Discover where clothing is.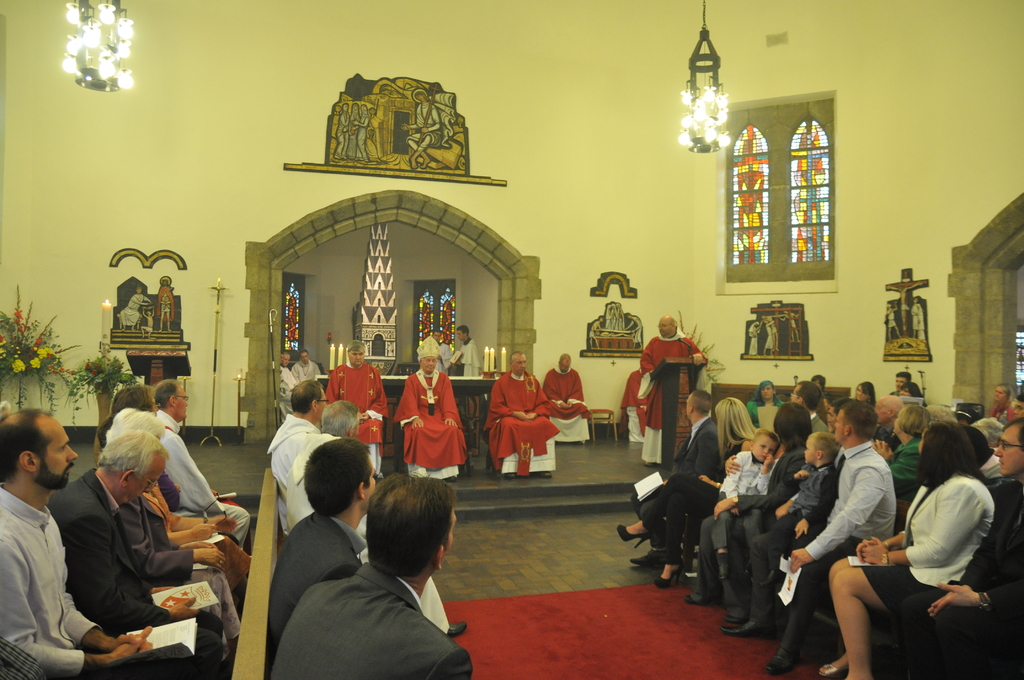
Discovered at left=678, top=454, right=797, bottom=617.
